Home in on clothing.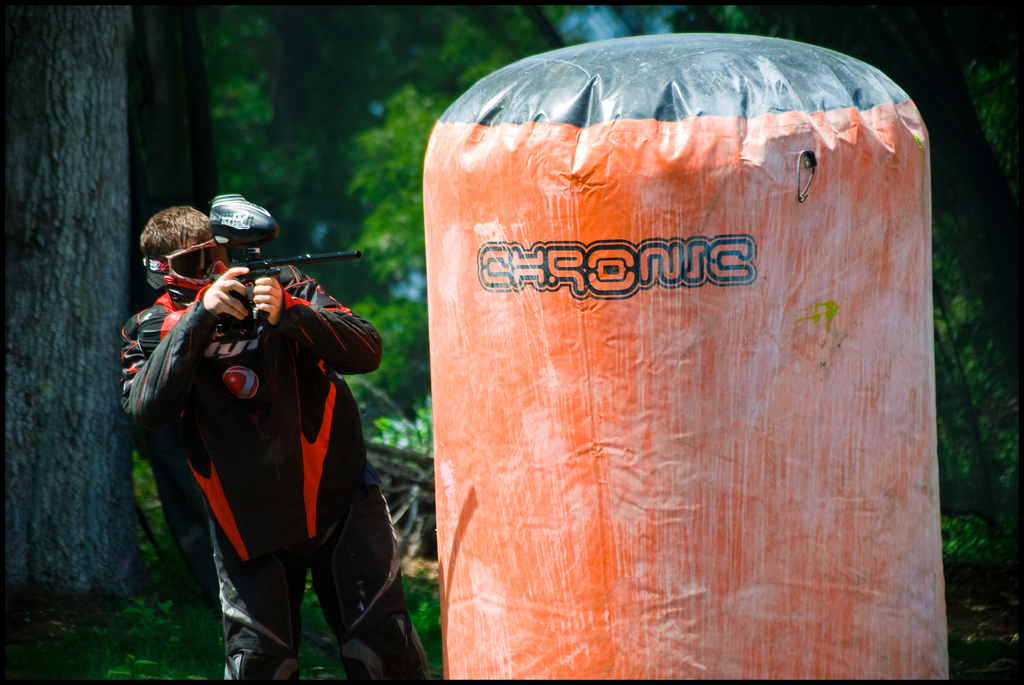
Homed in at rect(139, 200, 398, 675).
